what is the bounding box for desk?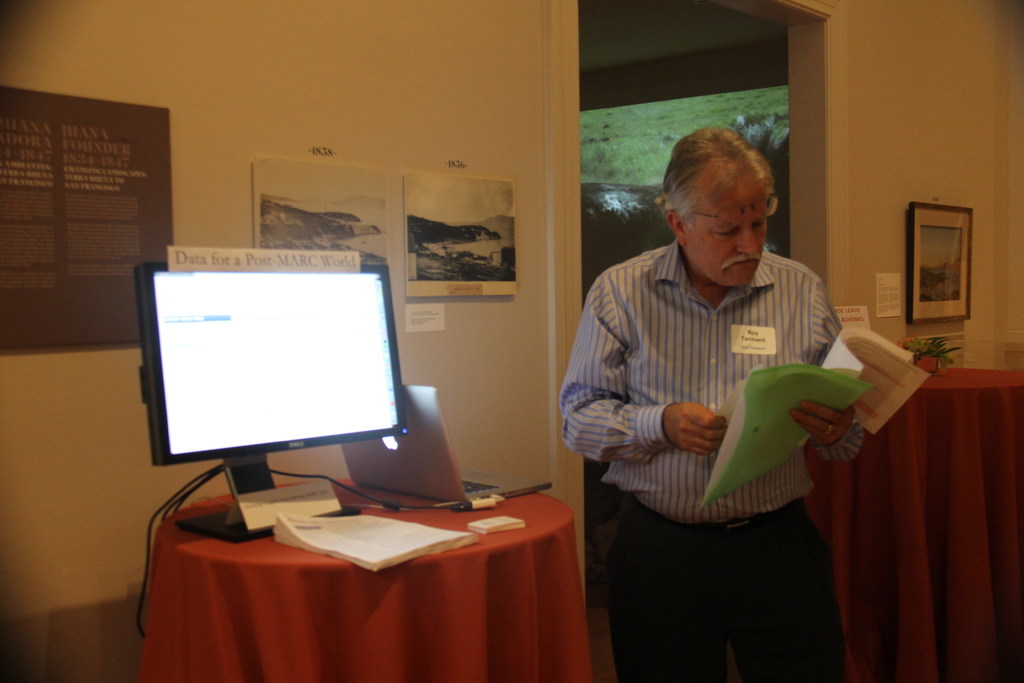
[126, 472, 608, 682].
